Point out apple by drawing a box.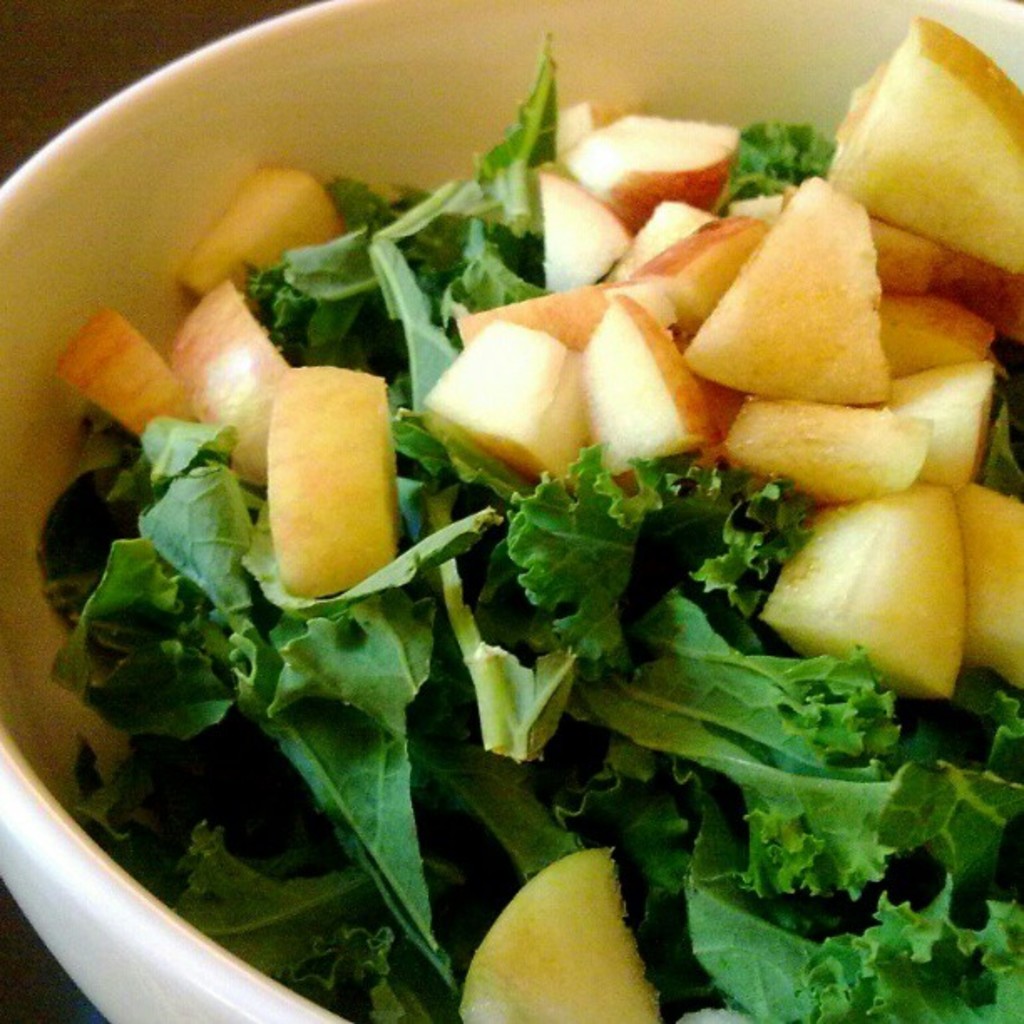
(left=671, top=181, right=907, bottom=405).
